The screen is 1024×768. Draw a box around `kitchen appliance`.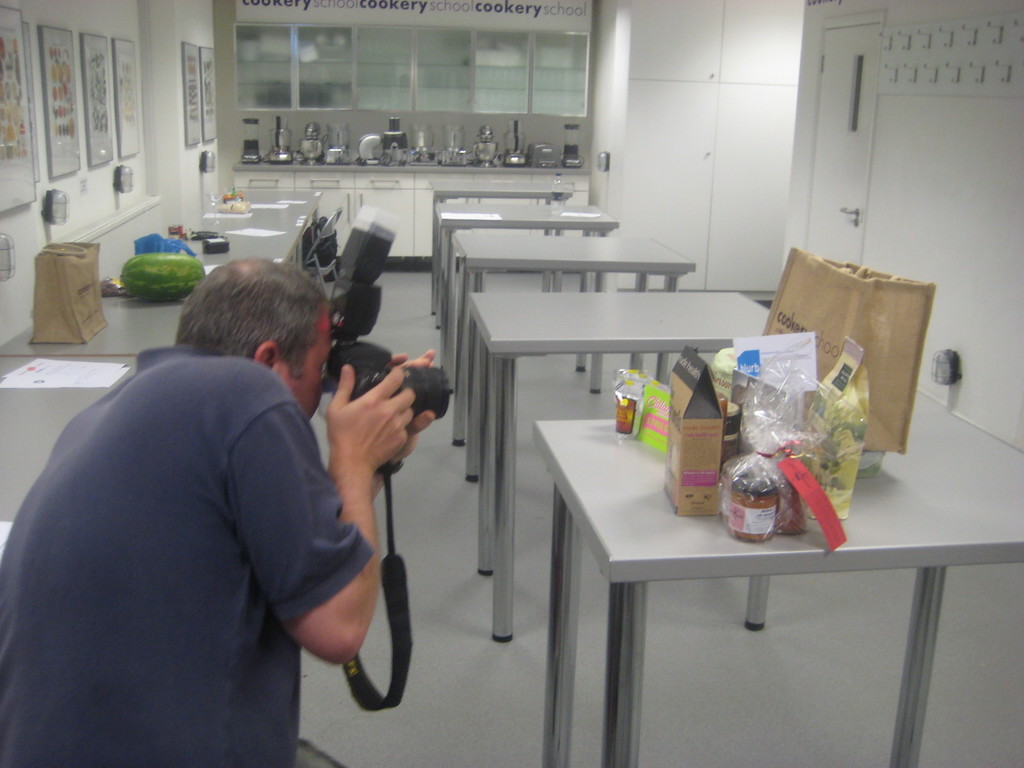
select_region(721, 446, 782, 540).
